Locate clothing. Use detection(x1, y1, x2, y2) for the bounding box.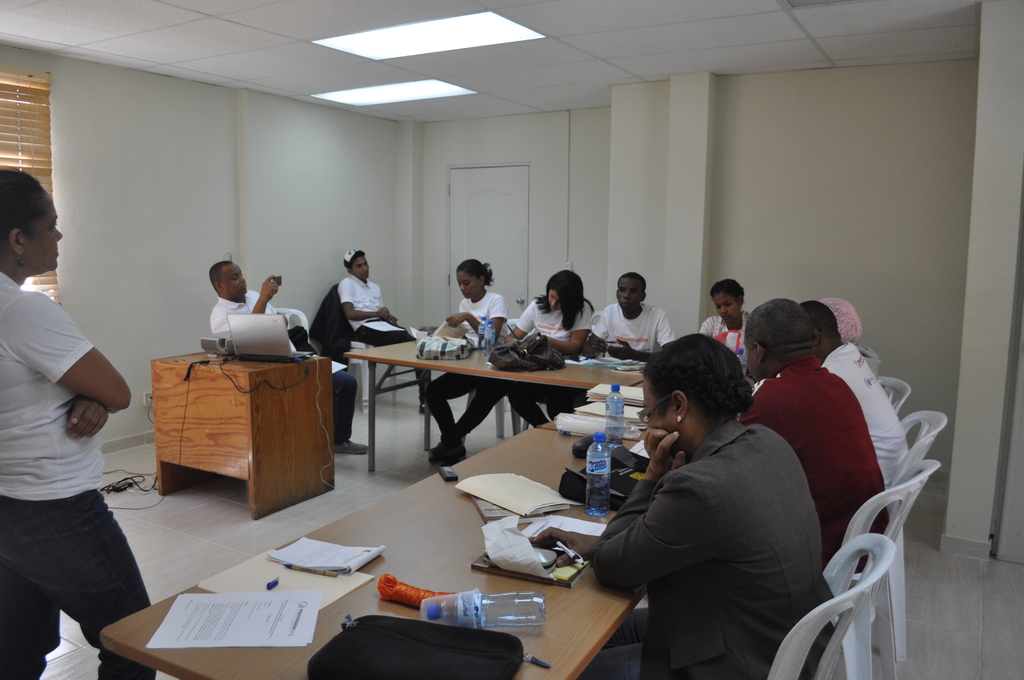
detection(738, 355, 897, 562).
